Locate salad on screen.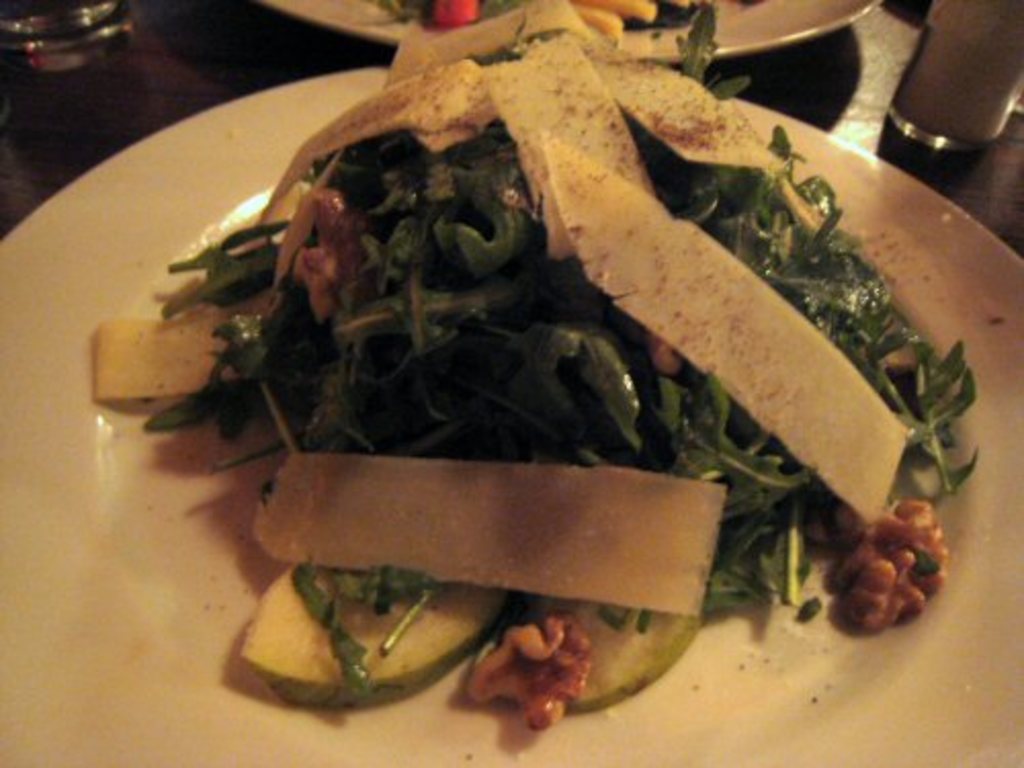
On screen at x1=80 y1=0 x2=983 y2=748.
